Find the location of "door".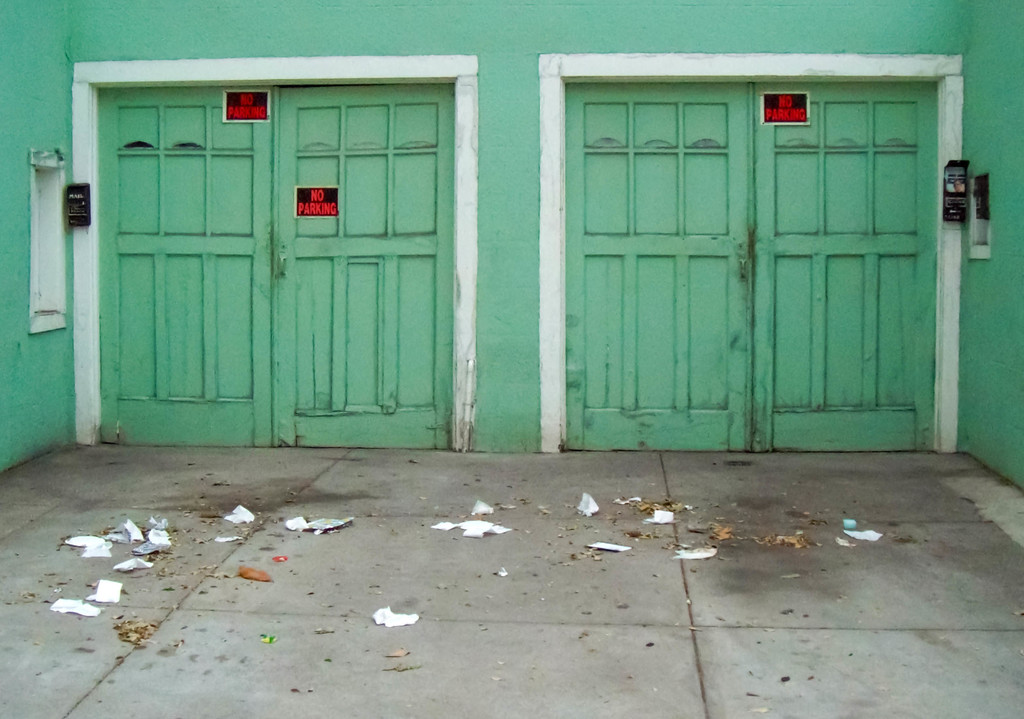
Location: [84, 83, 454, 451].
